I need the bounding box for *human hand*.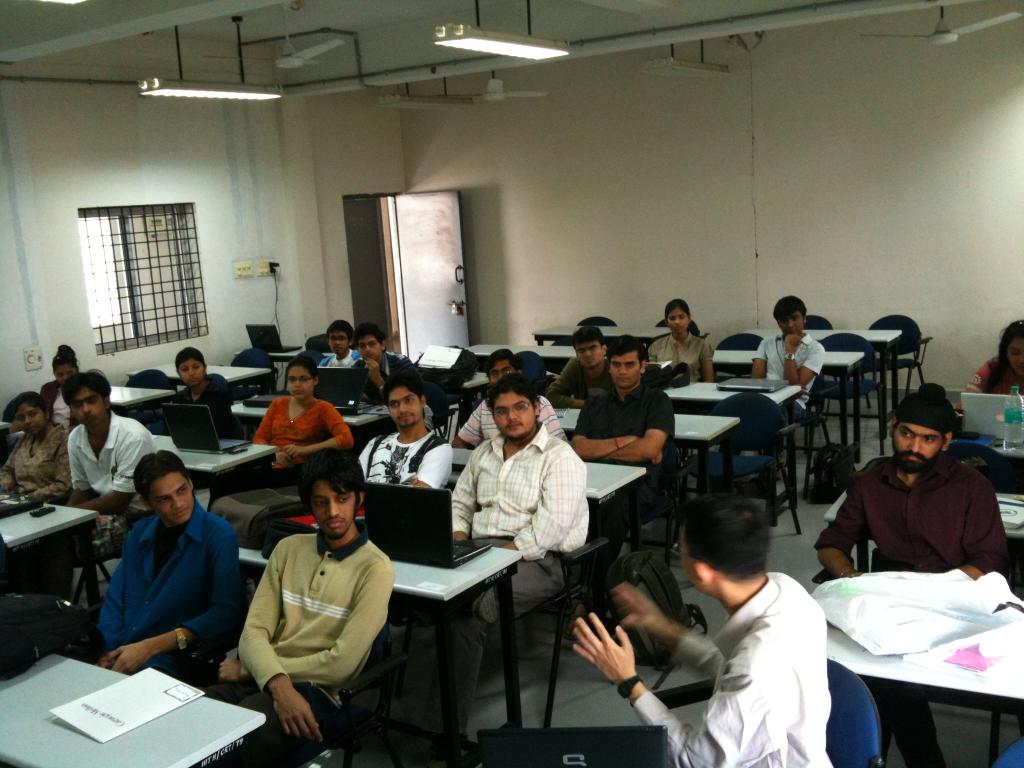
Here it is: x1=215 y1=655 x2=243 y2=683.
